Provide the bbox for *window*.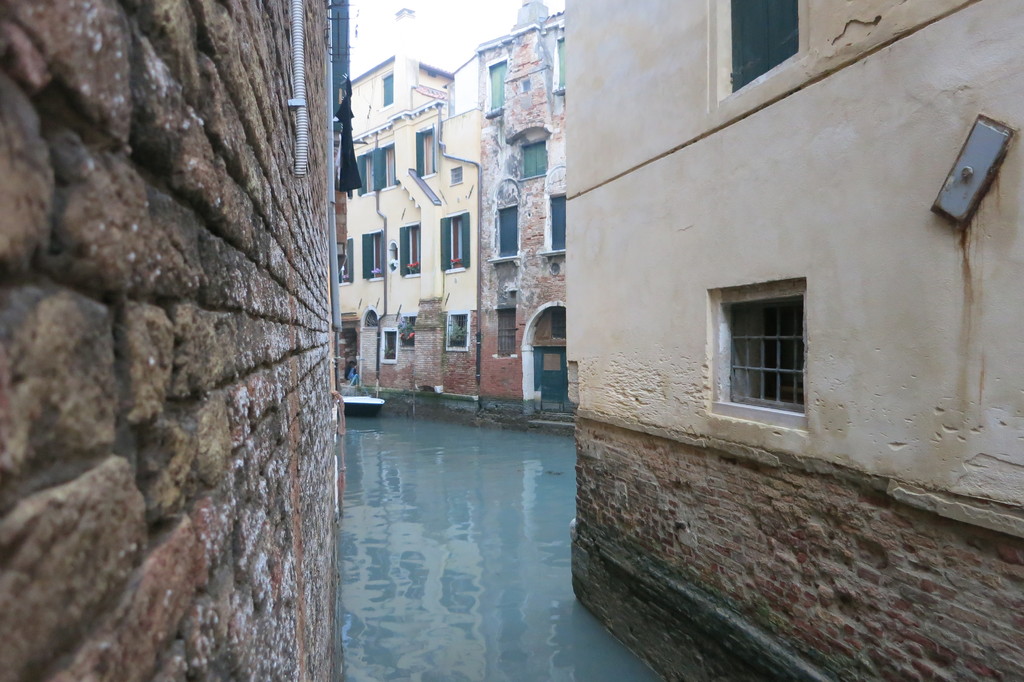
[x1=384, y1=329, x2=399, y2=364].
